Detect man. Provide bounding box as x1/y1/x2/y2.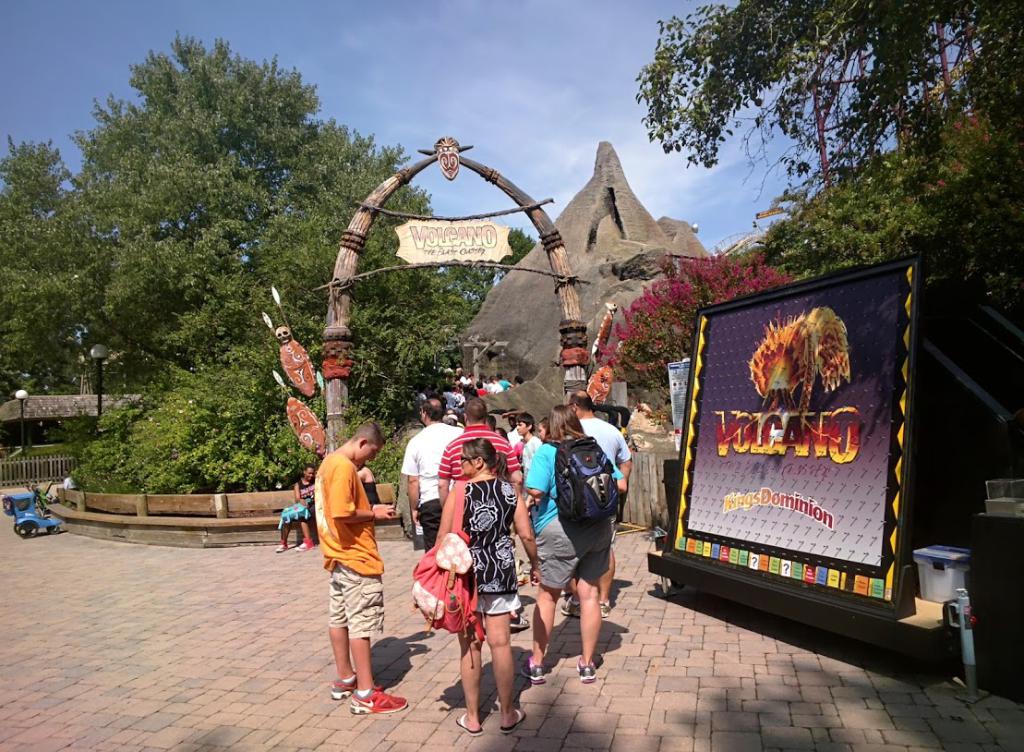
509/412/533/441.
